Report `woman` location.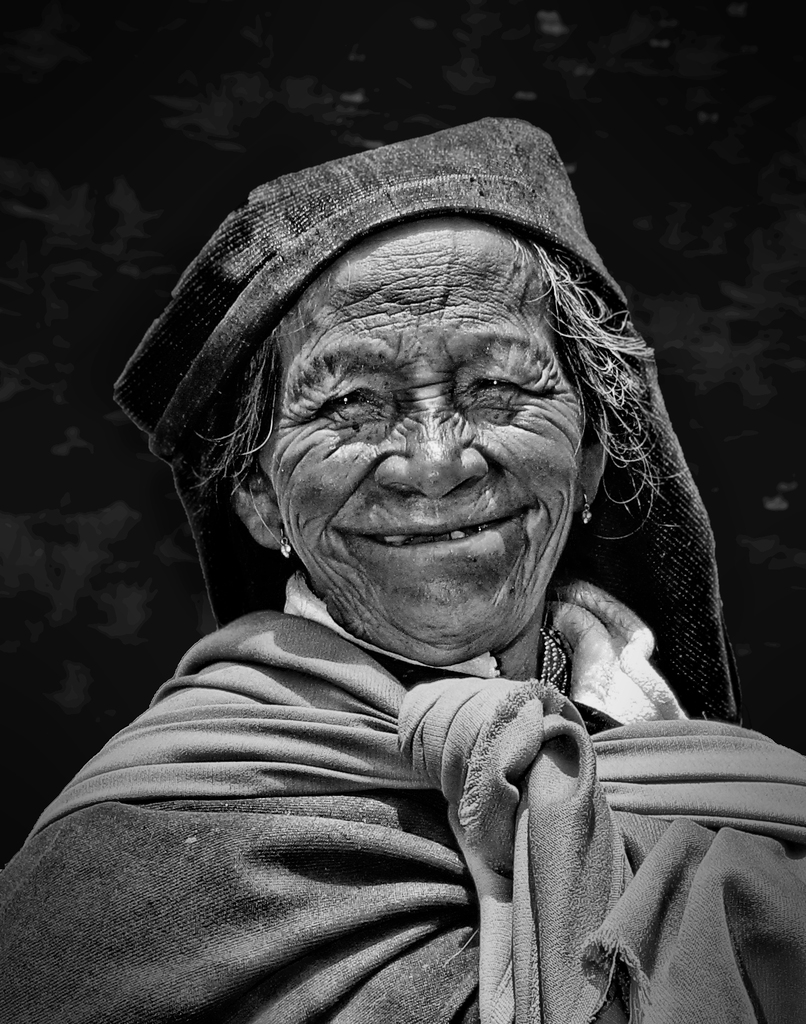
Report: rect(58, 105, 757, 1000).
